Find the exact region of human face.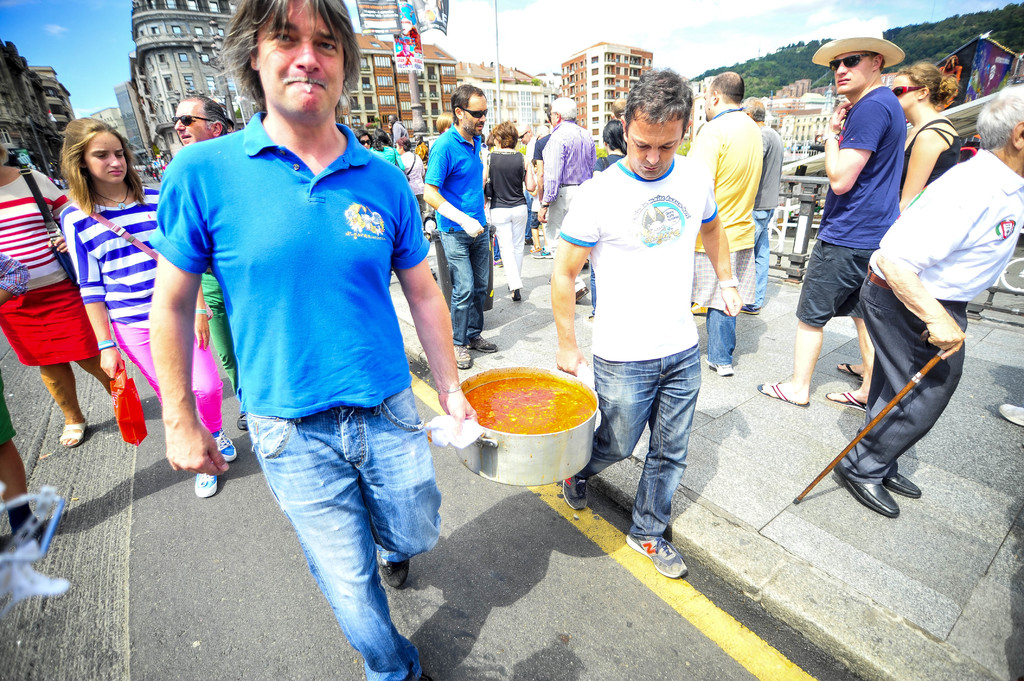
Exact region: BBox(517, 129, 531, 146).
